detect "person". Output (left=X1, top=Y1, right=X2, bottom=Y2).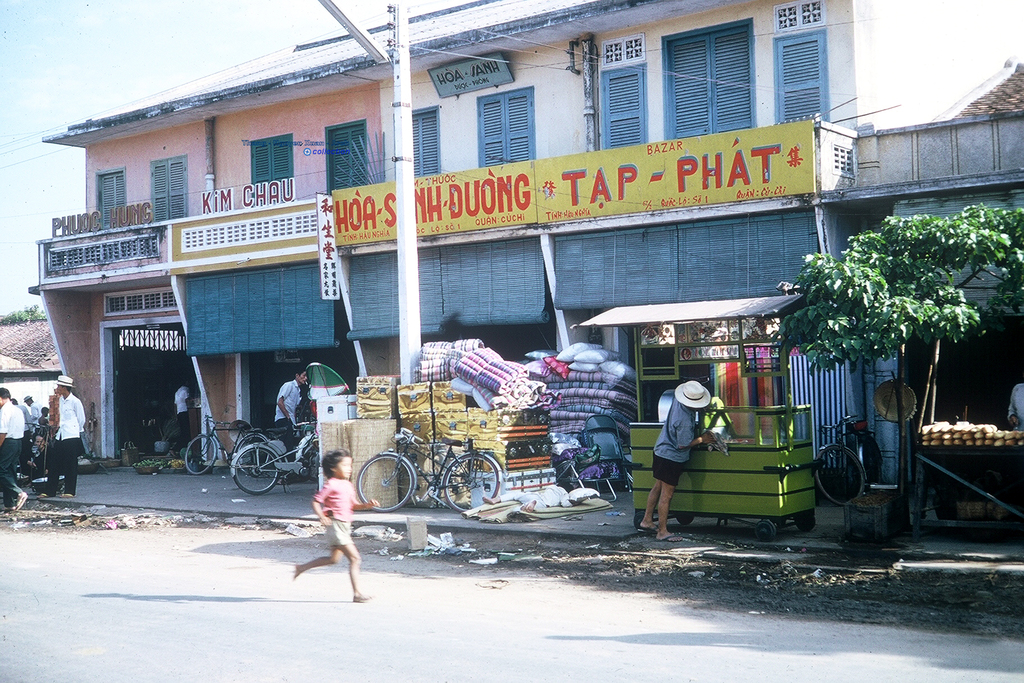
(left=619, top=384, right=715, bottom=548).
